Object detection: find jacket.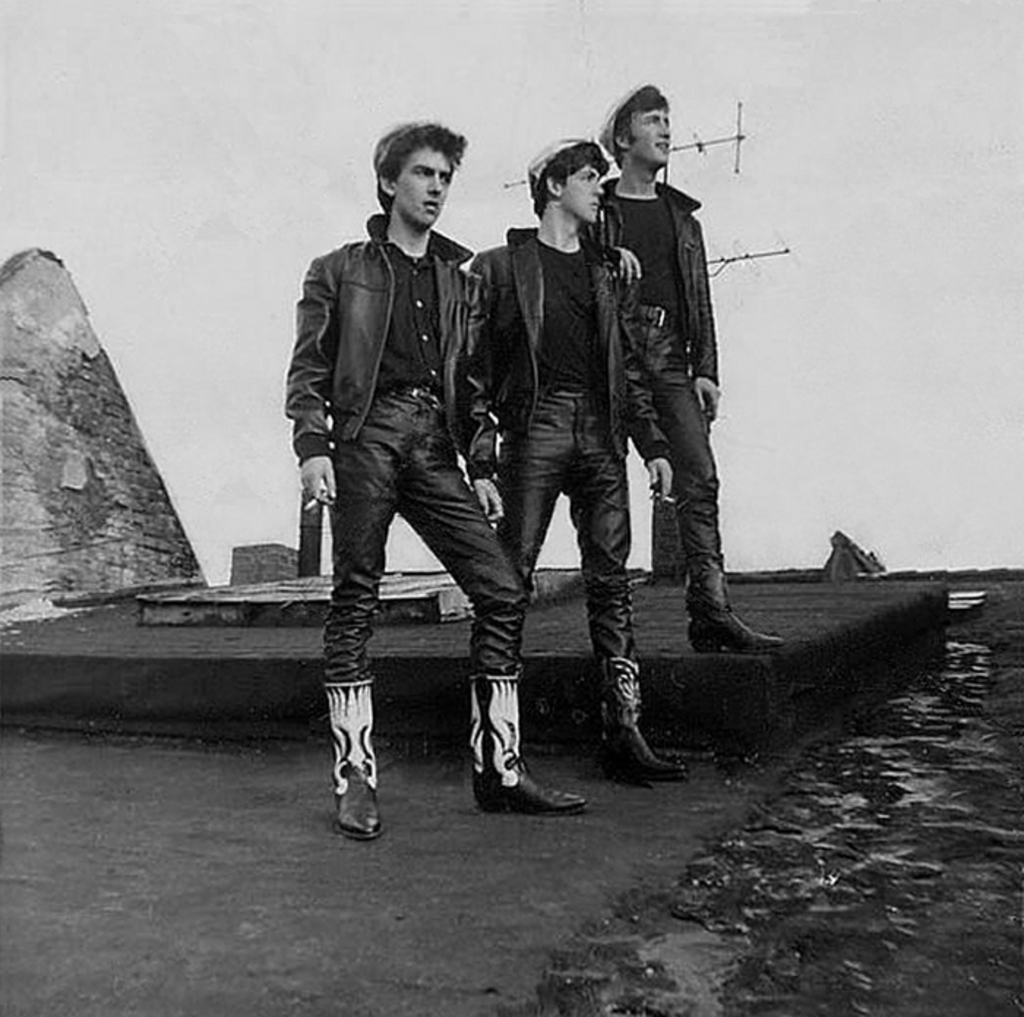
(285, 208, 503, 481).
